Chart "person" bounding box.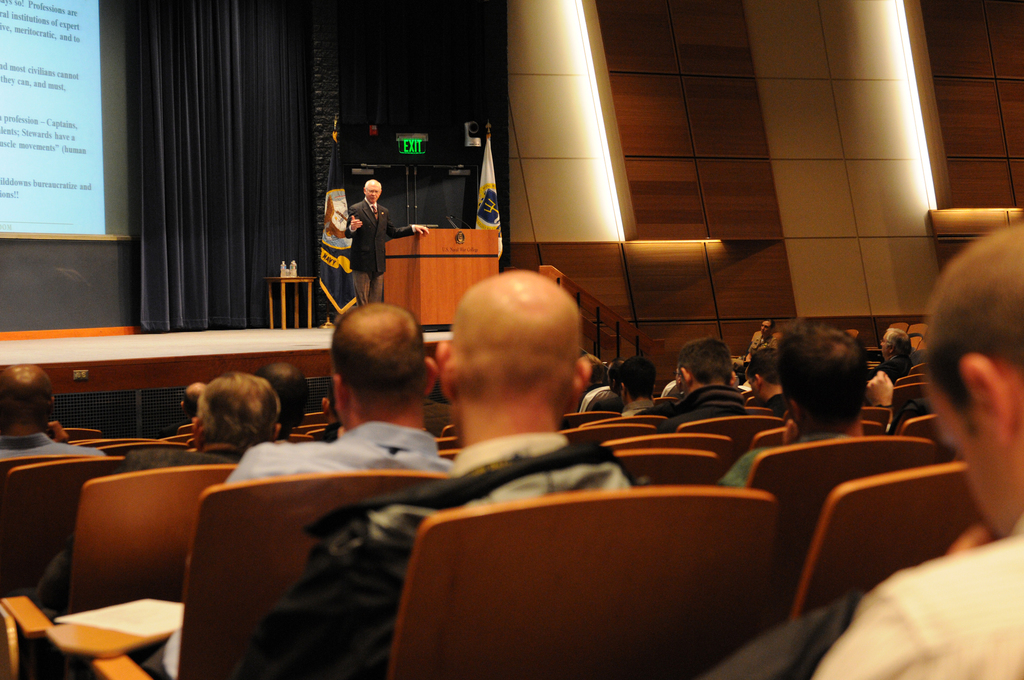
Charted: (340, 179, 428, 301).
